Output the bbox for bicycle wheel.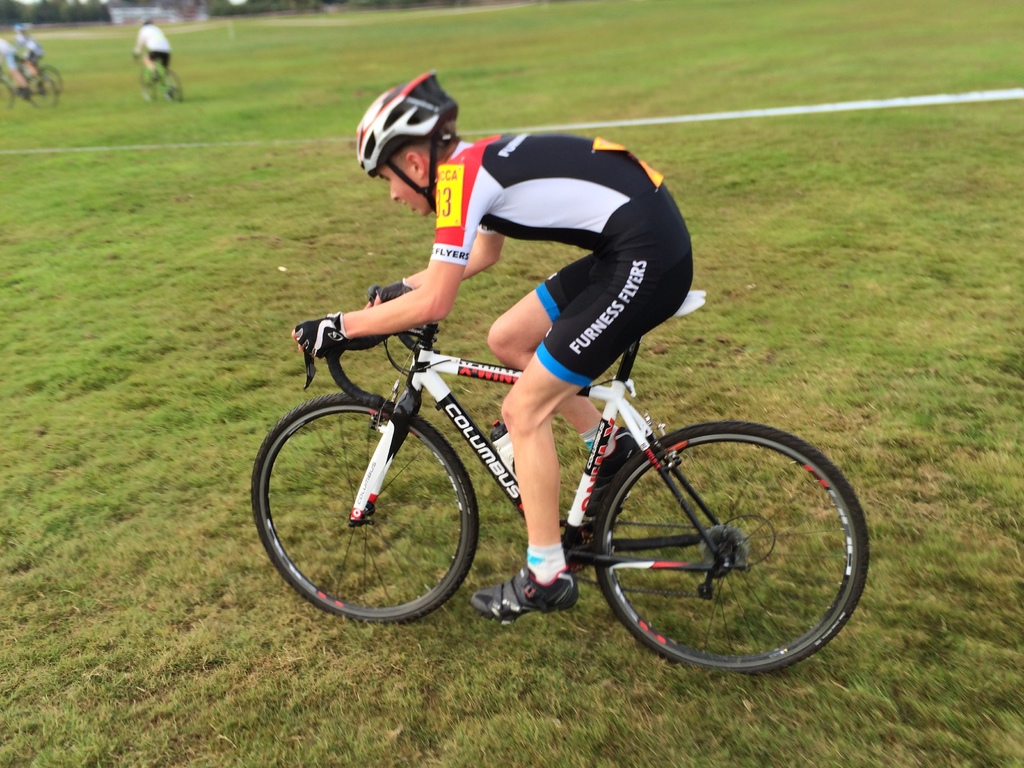
{"left": 163, "top": 72, "right": 180, "bottom": 101}.
